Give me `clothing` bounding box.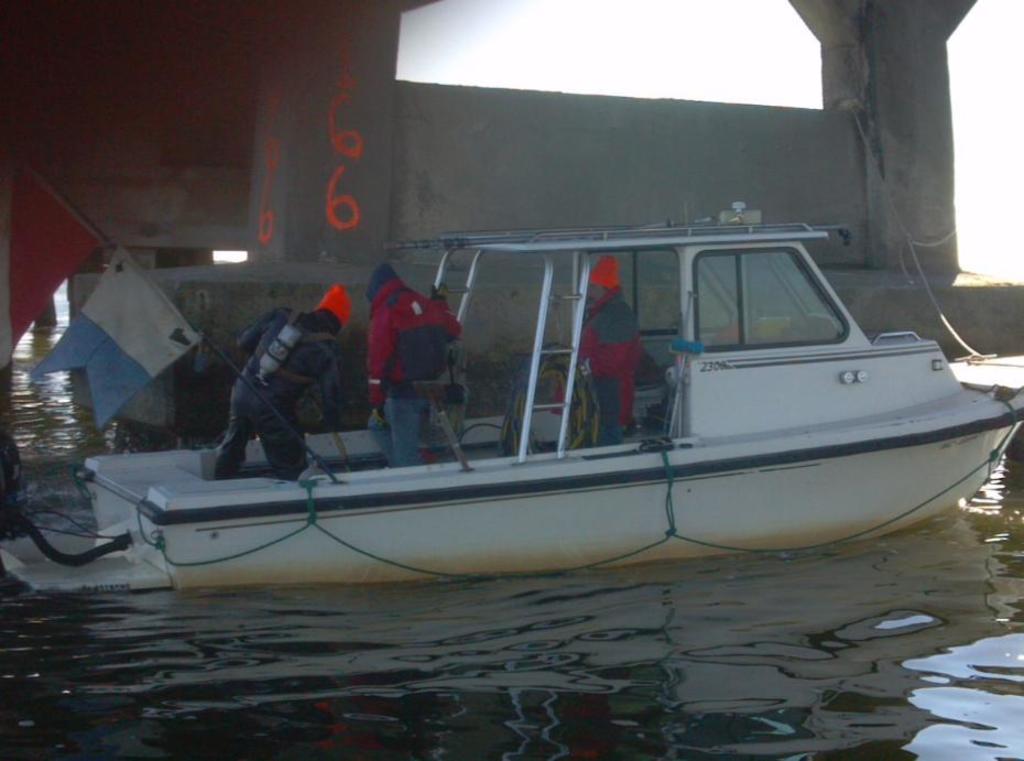
351 271 457 489.
